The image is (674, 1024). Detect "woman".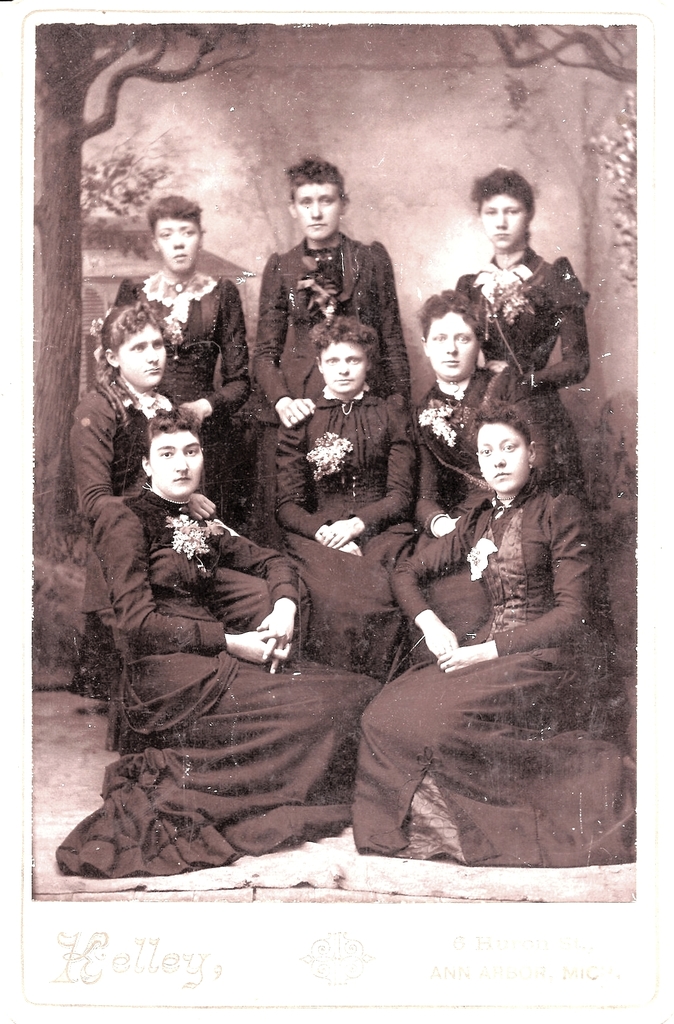
Detection: {"x1": 102, "y1": 196, "x2": 249, "y2": 543}.
